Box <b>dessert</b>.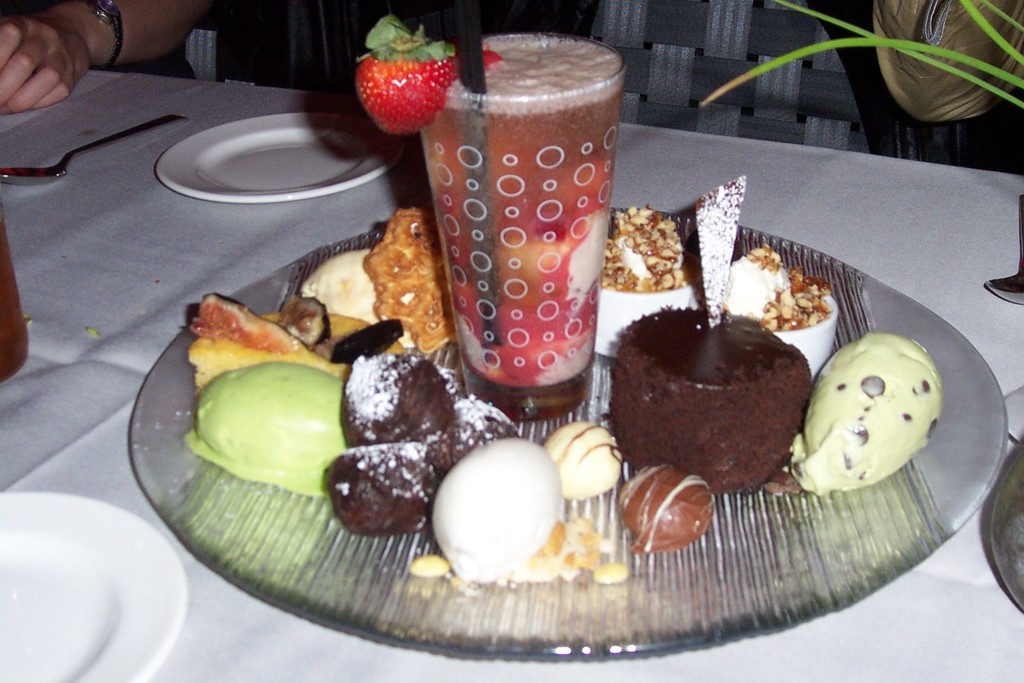
[x1=340, y1=352, x2=466, y2=450].
